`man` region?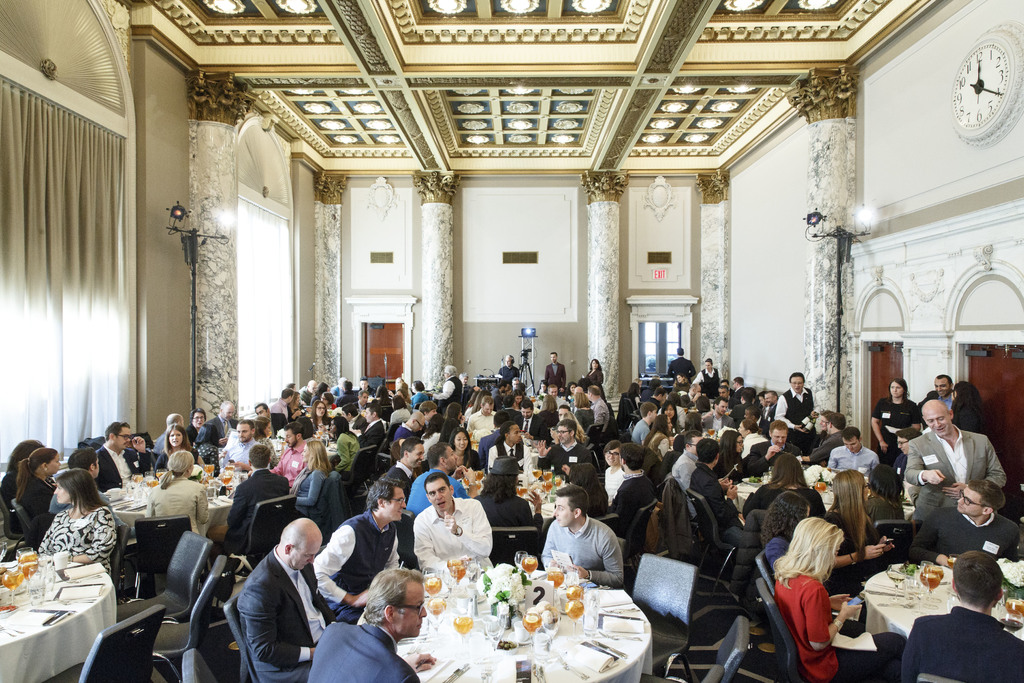
(215, 515, 350, 680)
